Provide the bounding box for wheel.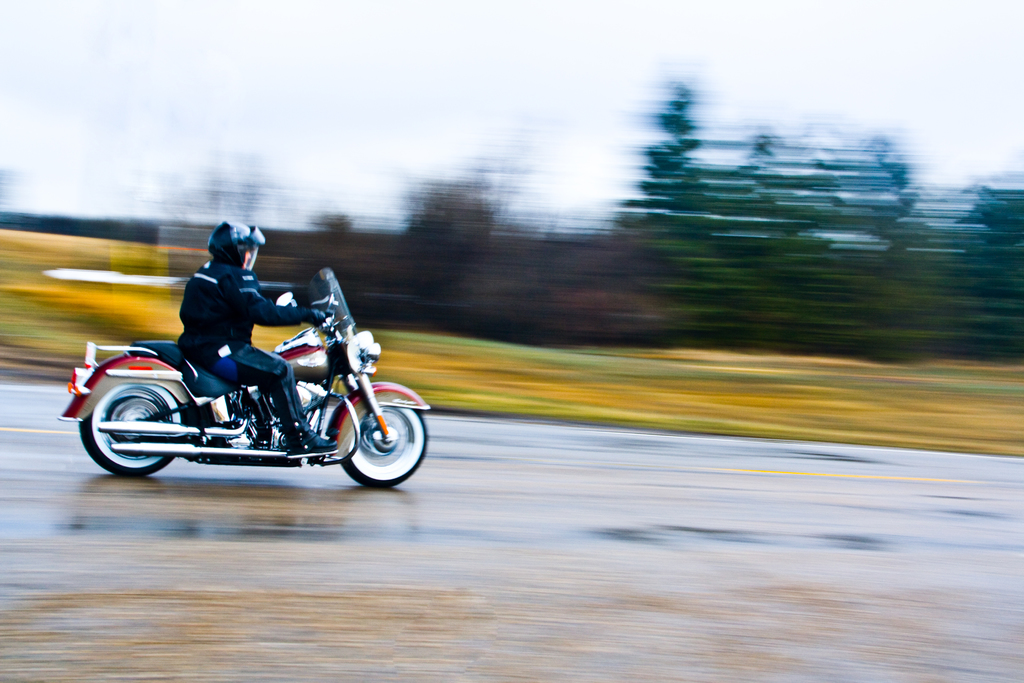
[86,373,172,473].
